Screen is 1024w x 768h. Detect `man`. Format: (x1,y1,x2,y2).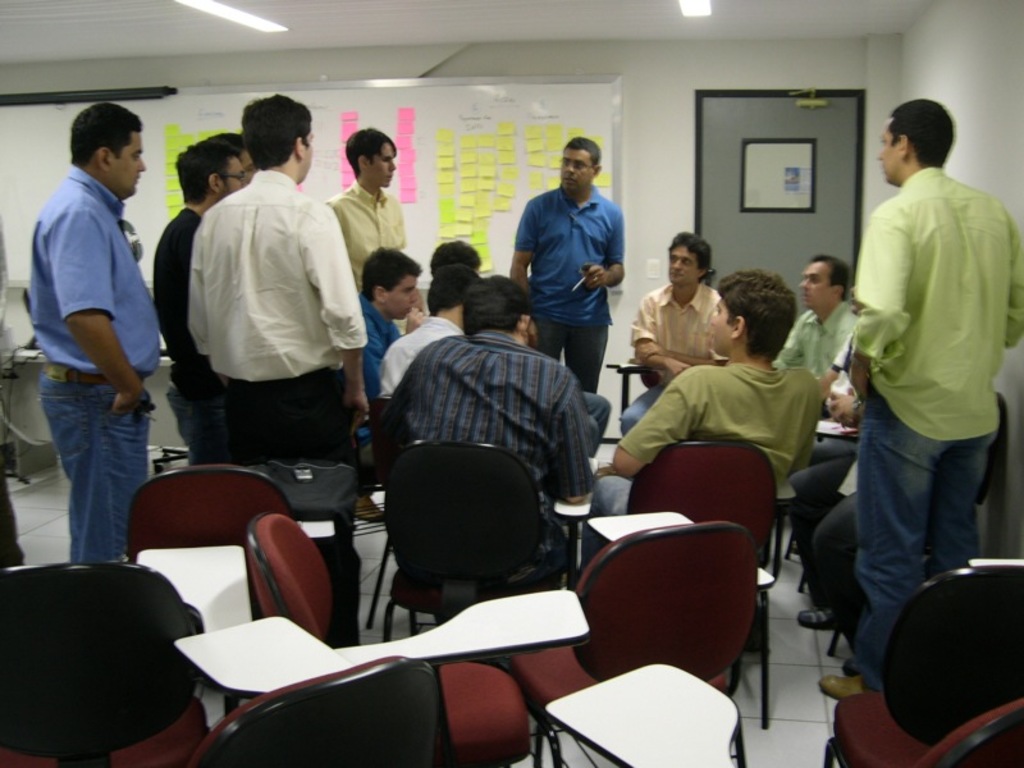
(435,242,485,279).
